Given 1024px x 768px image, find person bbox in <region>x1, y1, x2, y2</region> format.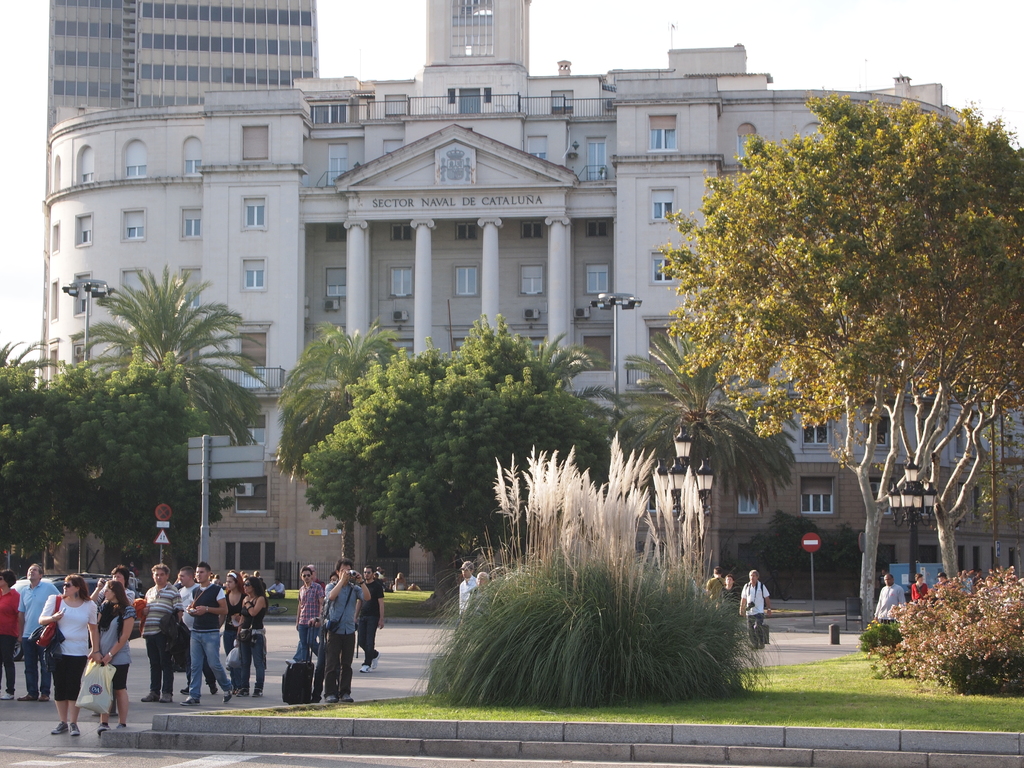
<region>455, 560, 481, 614</region>.
